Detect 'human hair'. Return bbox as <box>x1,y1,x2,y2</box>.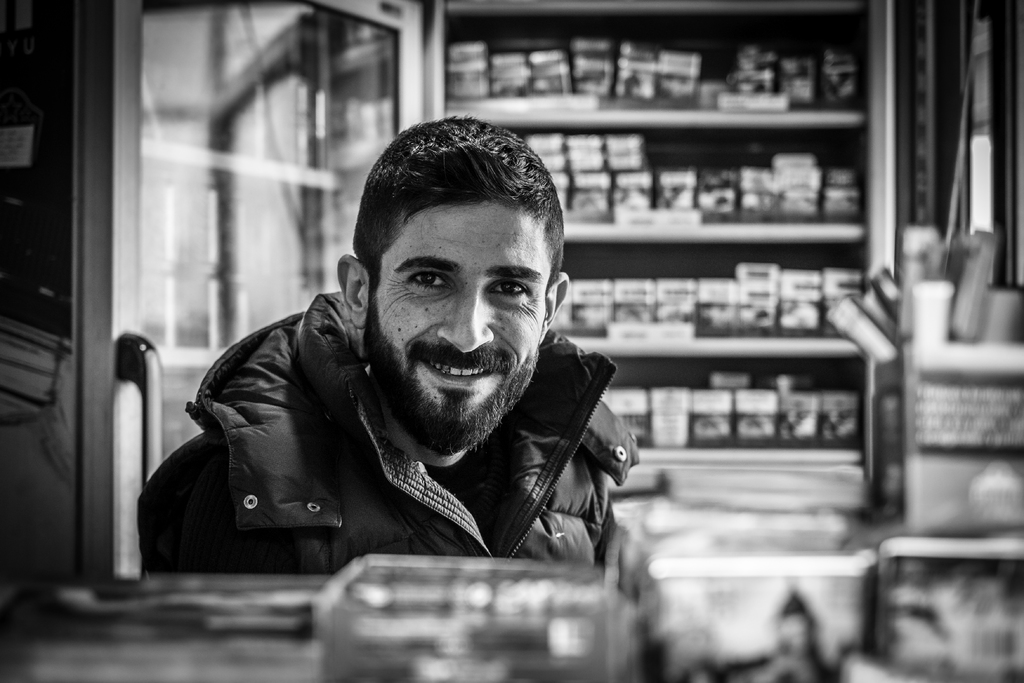
<box>350,114,566,331</box>.
